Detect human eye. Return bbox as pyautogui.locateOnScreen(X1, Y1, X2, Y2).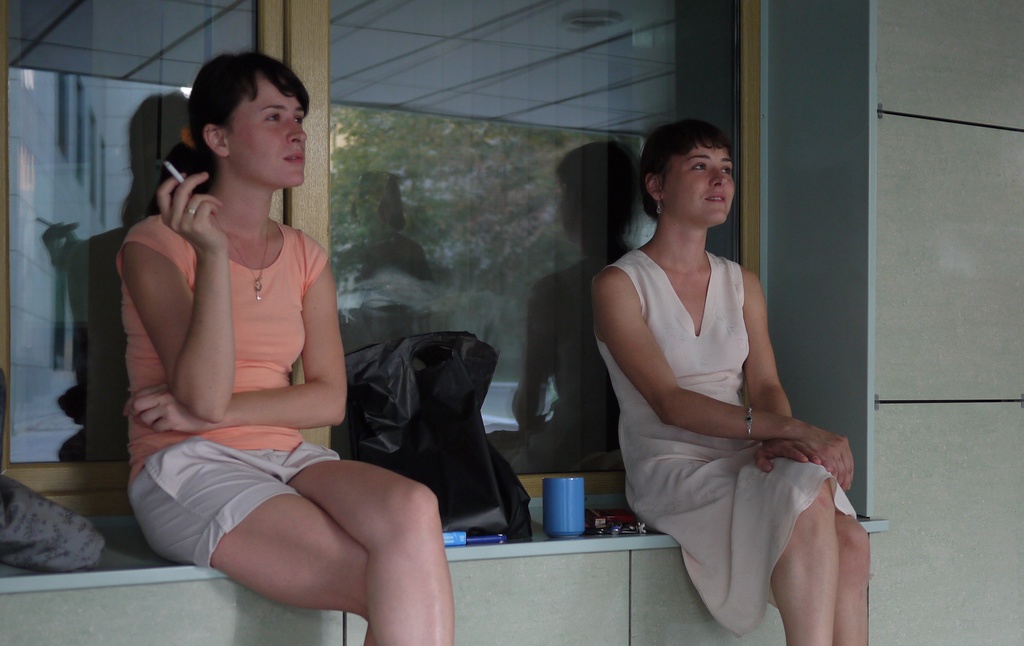
pyautogui.locateOnScreen(689, 159, 711, 173).
